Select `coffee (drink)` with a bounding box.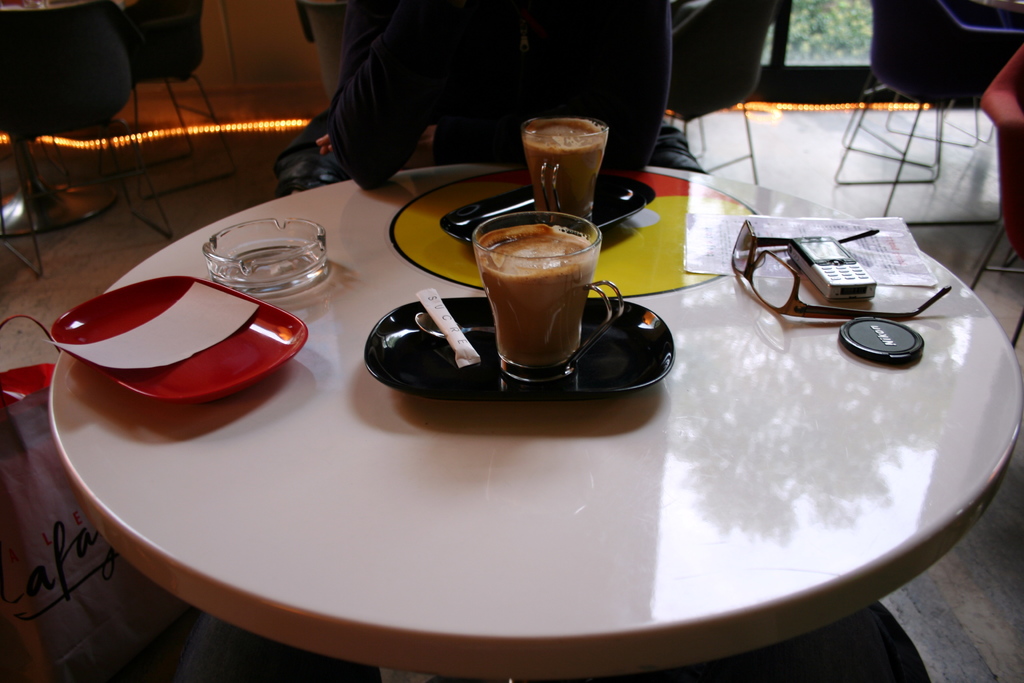
(left=521, top=120, right=613, bottom=220).
